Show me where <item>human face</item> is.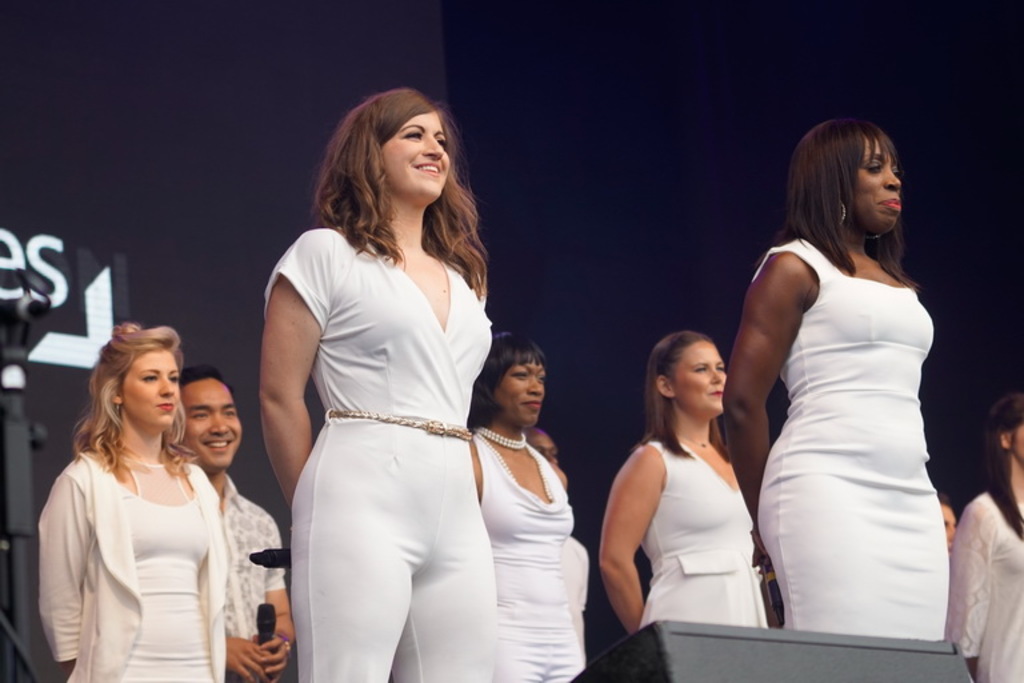
<item>human face</item> is at select_region(672, 340, 735, 415).
